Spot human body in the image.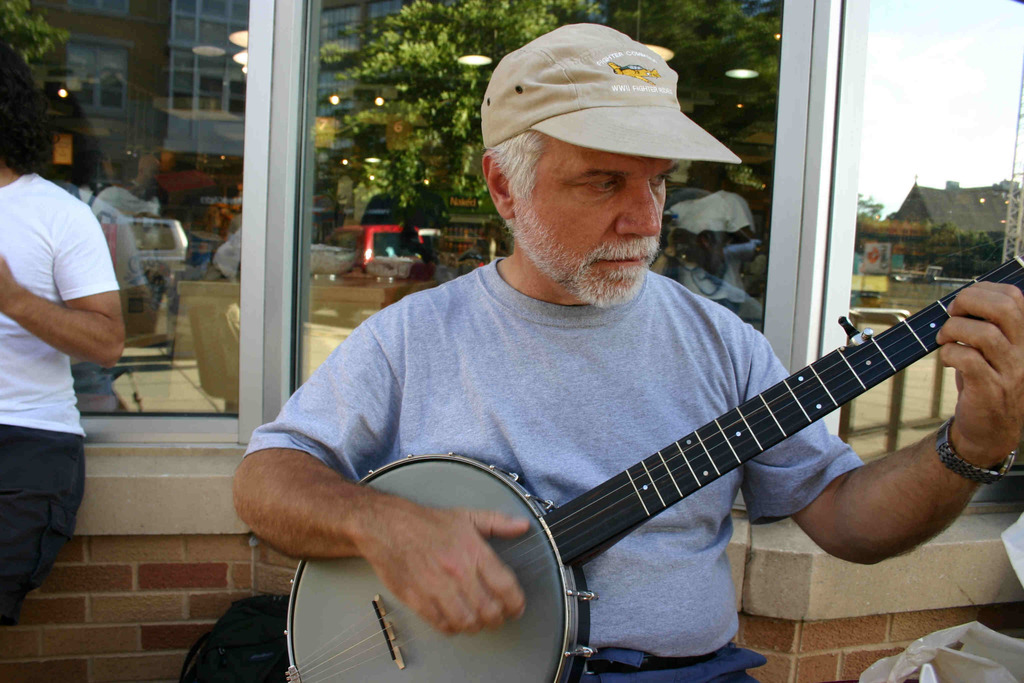
human body found at 223/20/1023/682.
